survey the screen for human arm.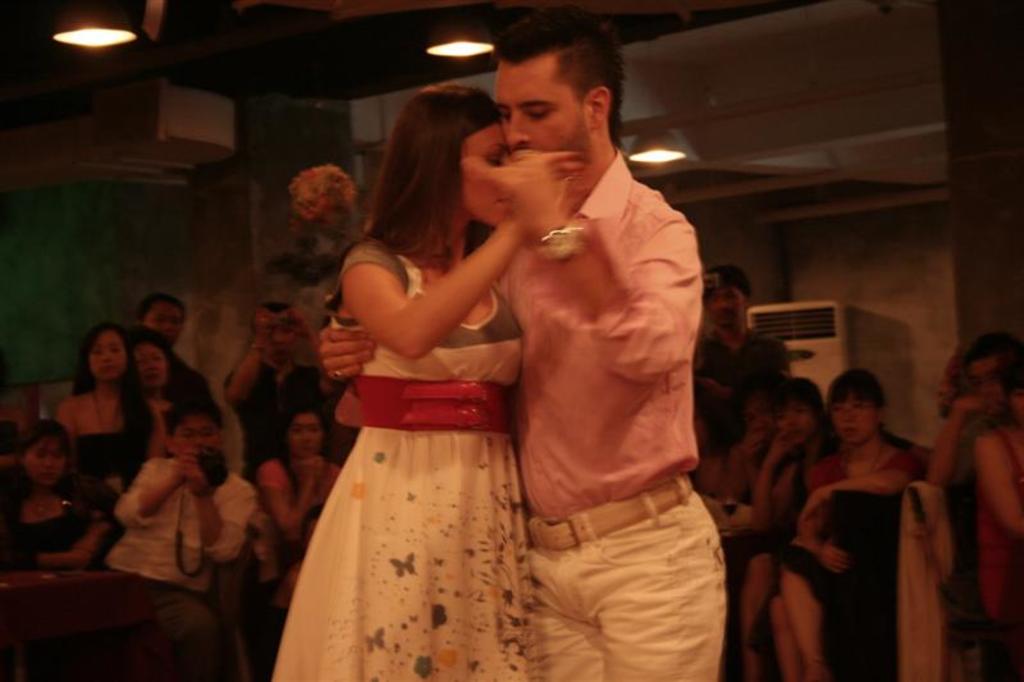
Survey found: 329,232,522,375.
